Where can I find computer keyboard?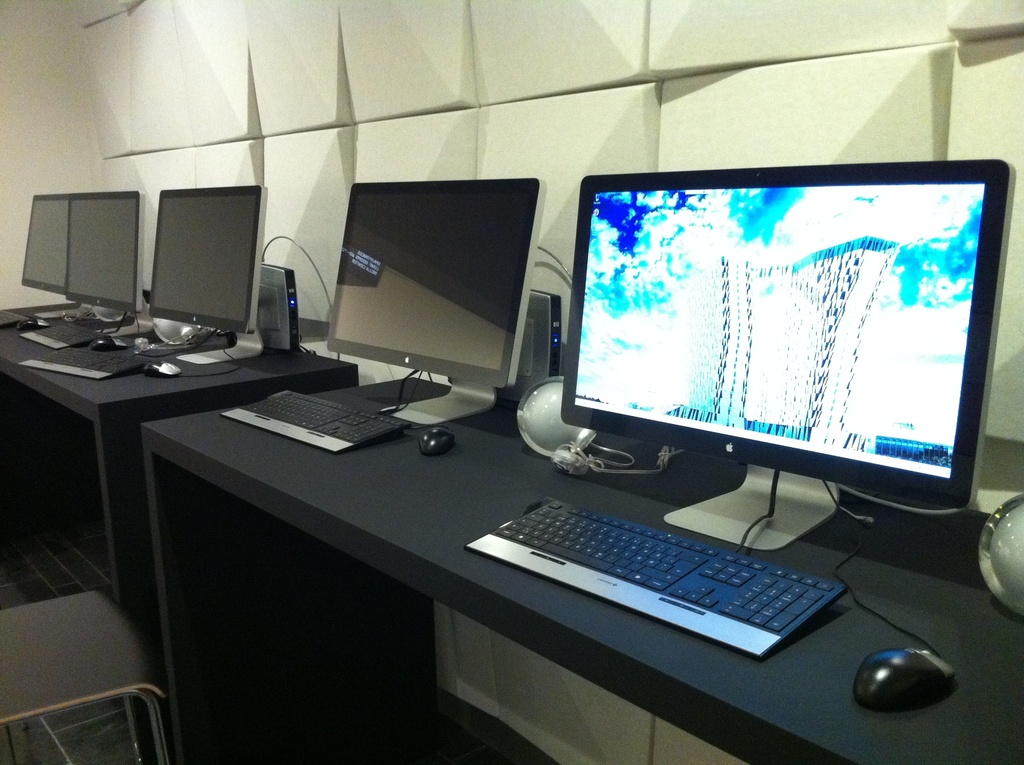
You can find it at [0,304,76,324].
